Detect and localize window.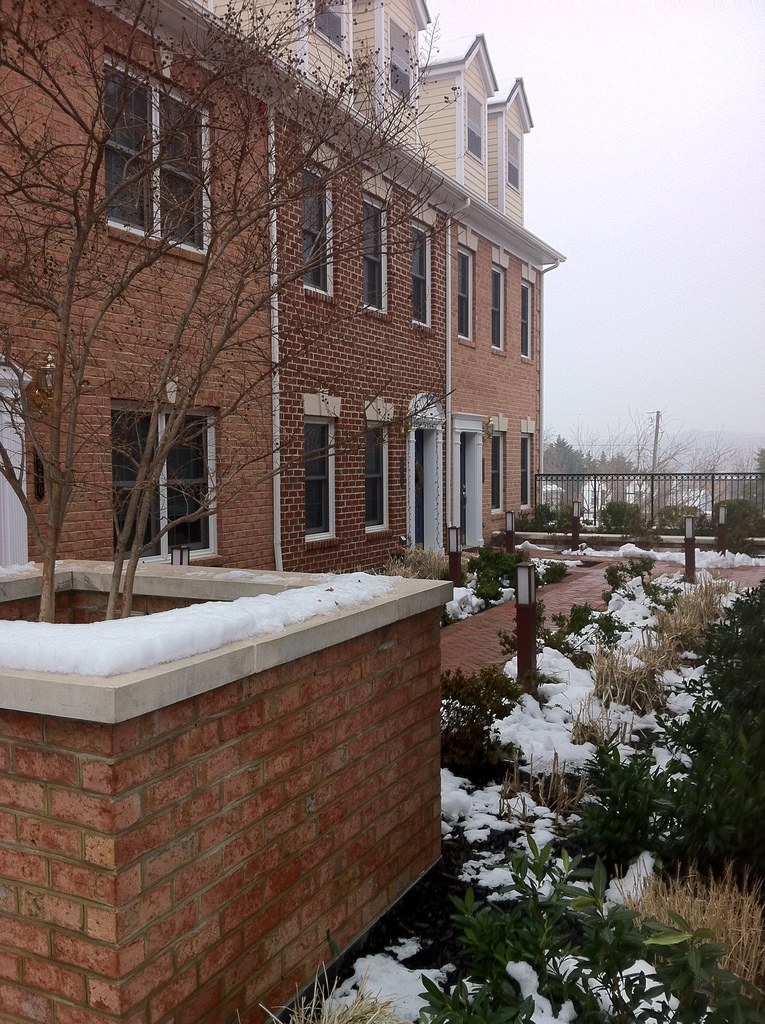
Localized at 300,157,332,295.
